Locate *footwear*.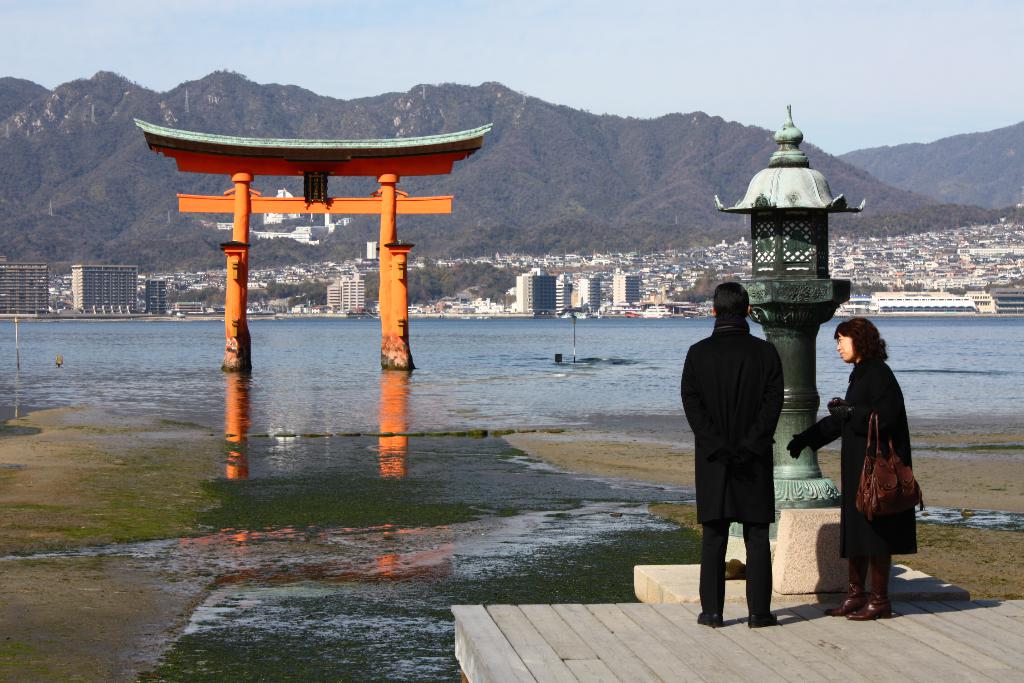
Bounding box: x1=849 y1=550 x2=889 y2=621.
